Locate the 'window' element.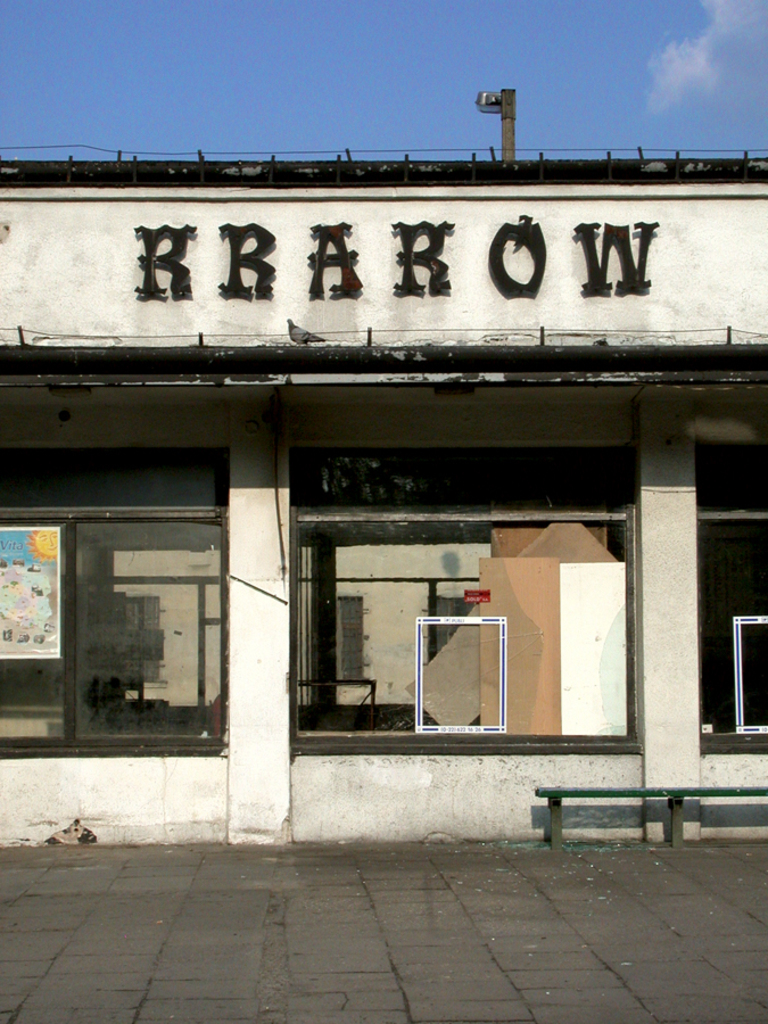
Element bbox: 0,448,231,758.
